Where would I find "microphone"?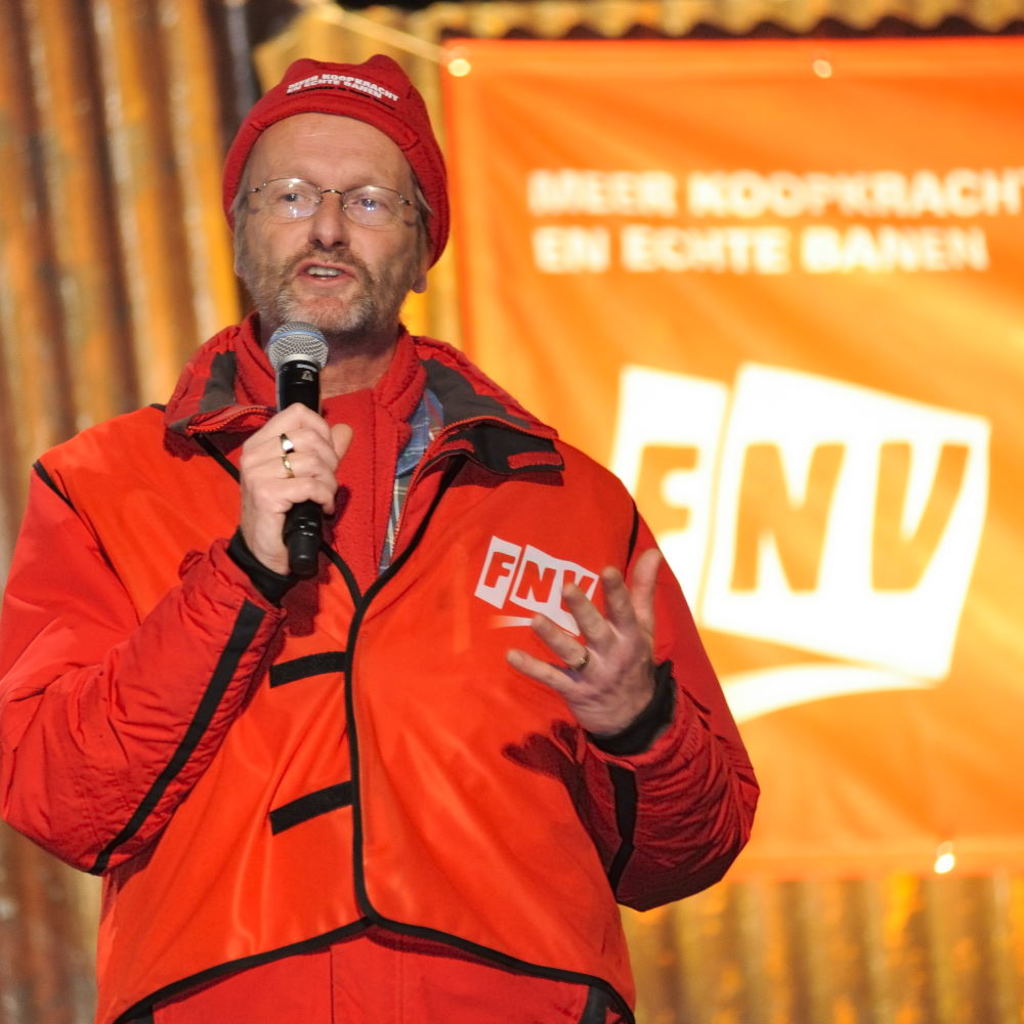
At rect(205, 343, 356, 606).
